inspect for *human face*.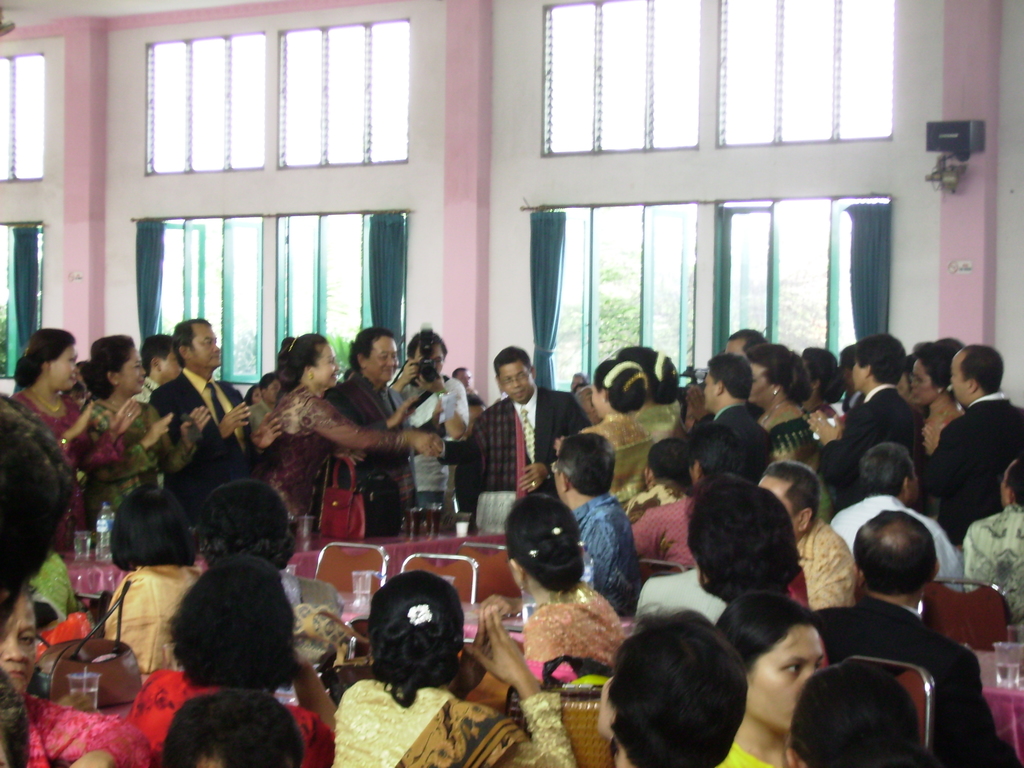
Inspection: 0:593:38:682.
